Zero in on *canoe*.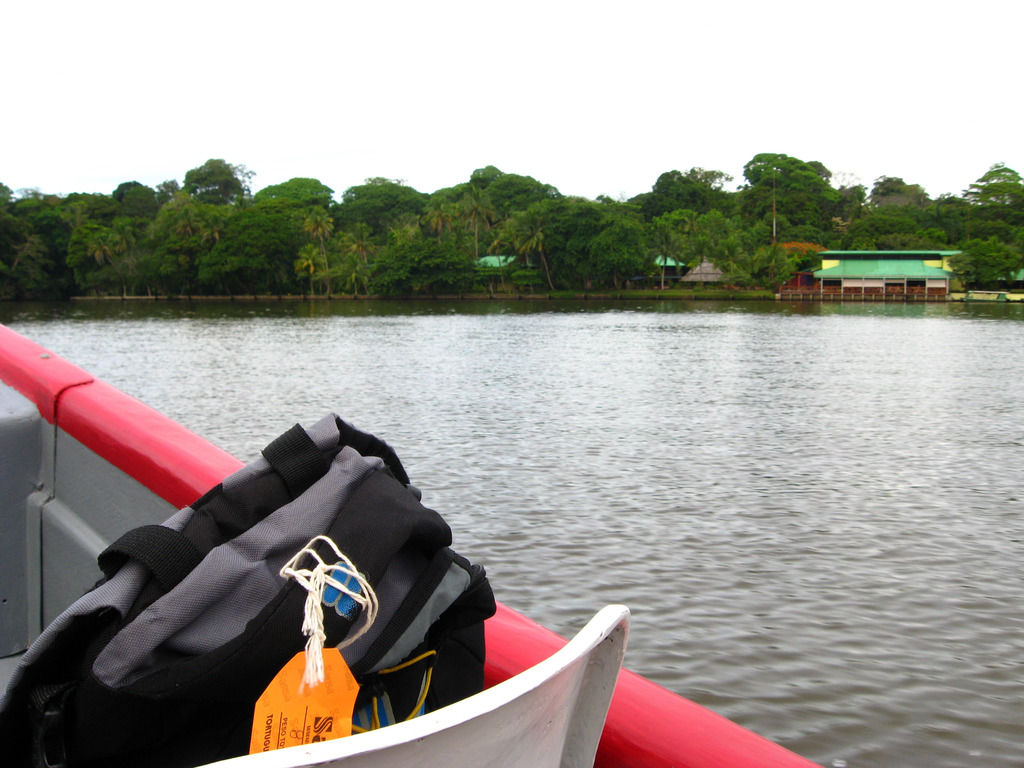
Zeroed in: box(0, 399, 767, 767).
